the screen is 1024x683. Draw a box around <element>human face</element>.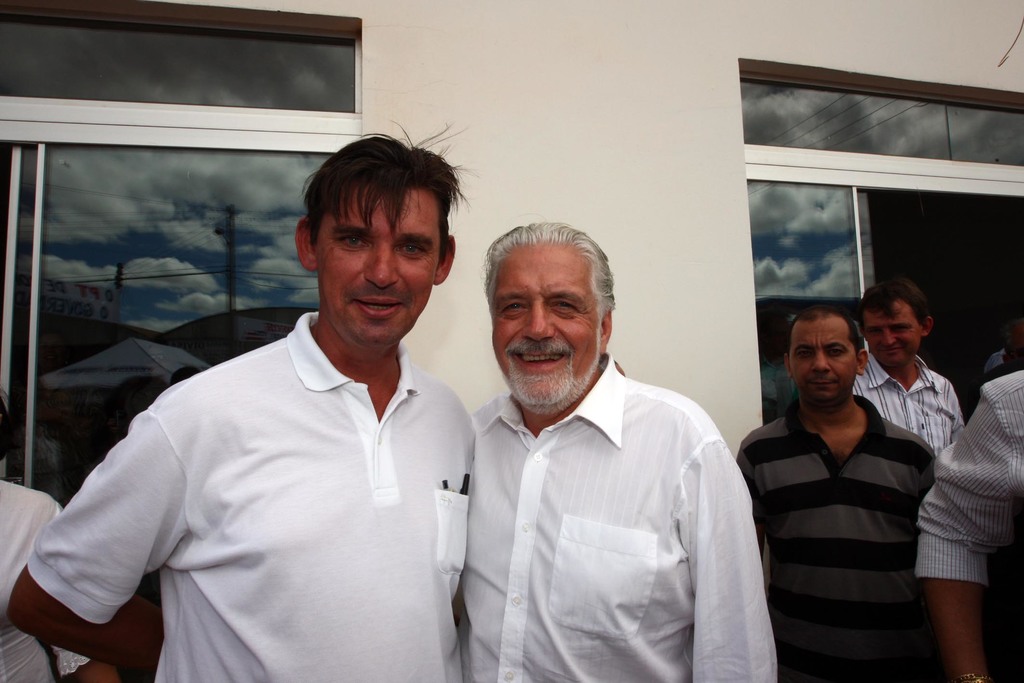
<bbox>866, 299, 921, 367</bbox>.
